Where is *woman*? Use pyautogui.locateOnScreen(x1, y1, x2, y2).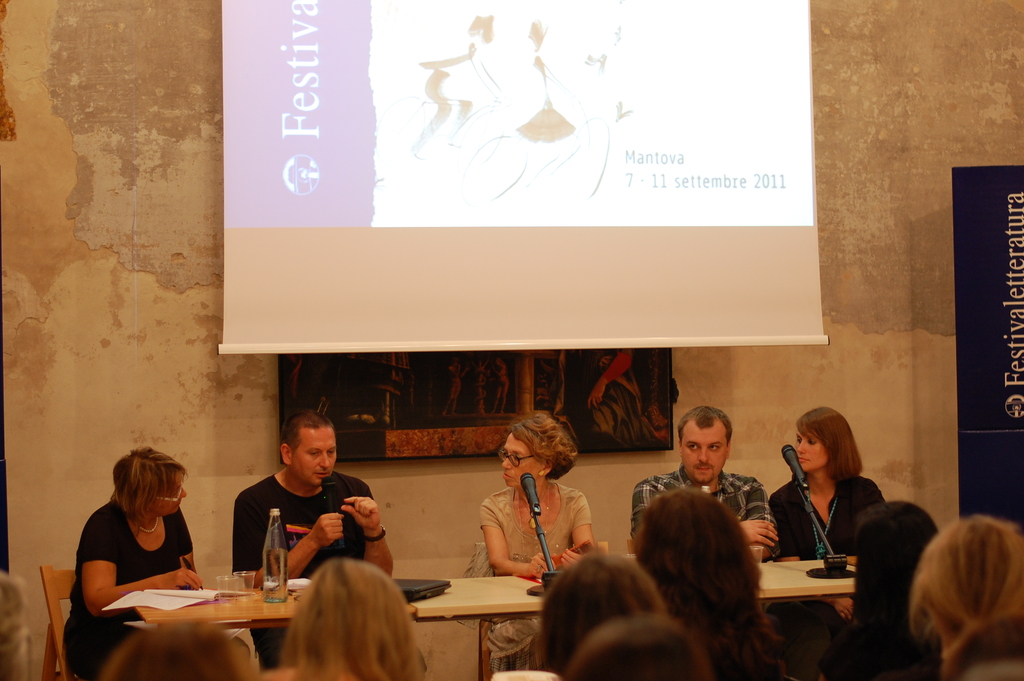
pyautogui.locateOnScreen(630, 484, 792, 680).
